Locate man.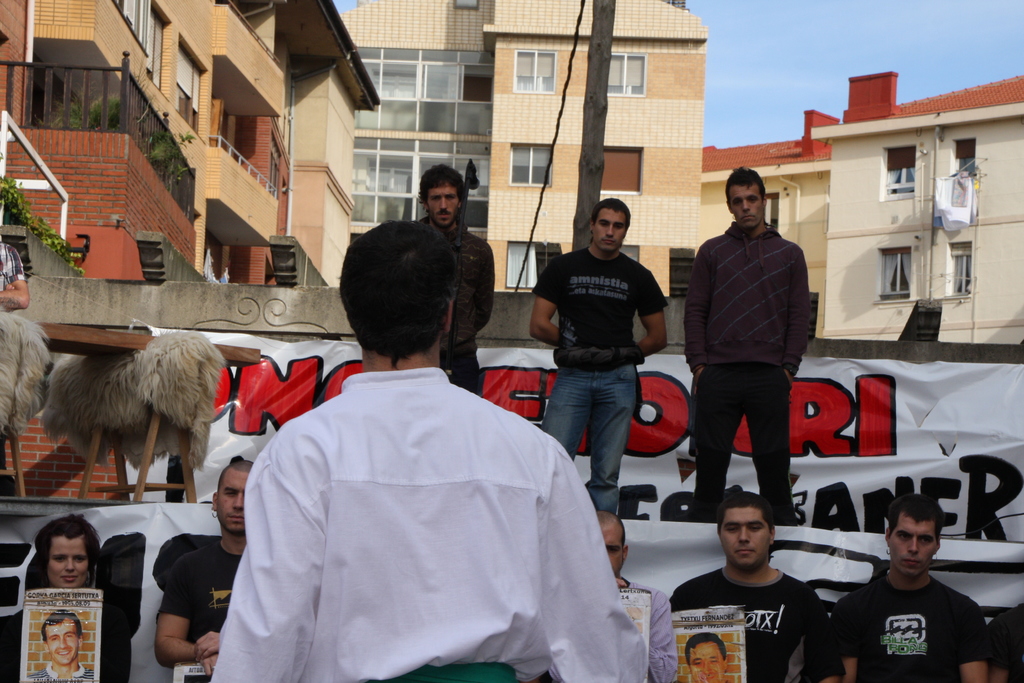
Bounding box: rect(412, 162, 495, 392).
